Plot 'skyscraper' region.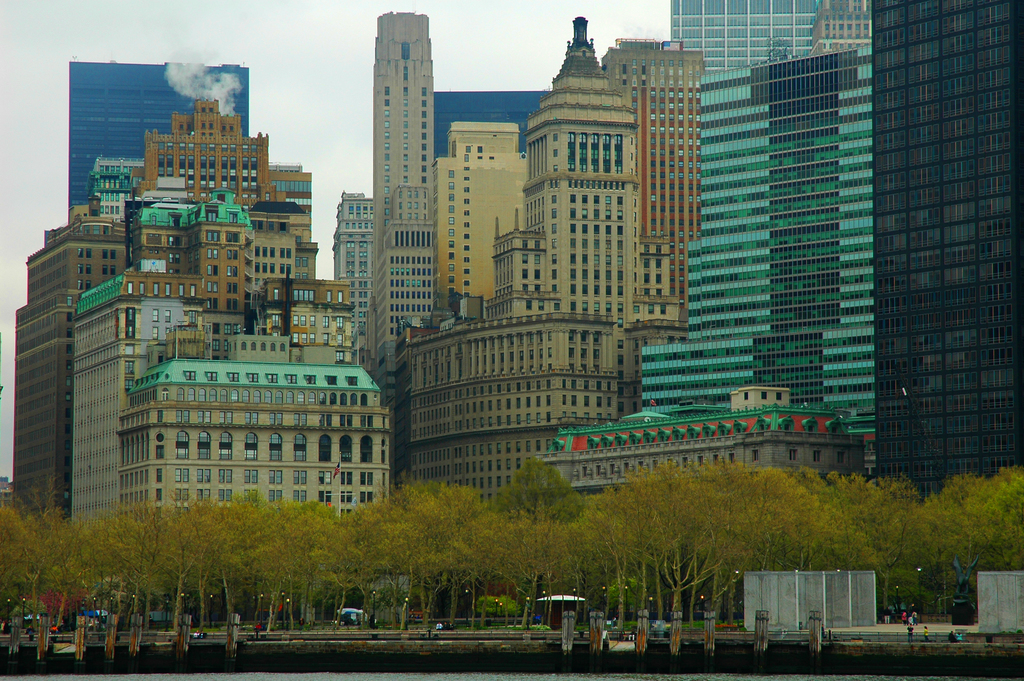
Plotted at <region>806, 0, 887, 62</region>.
